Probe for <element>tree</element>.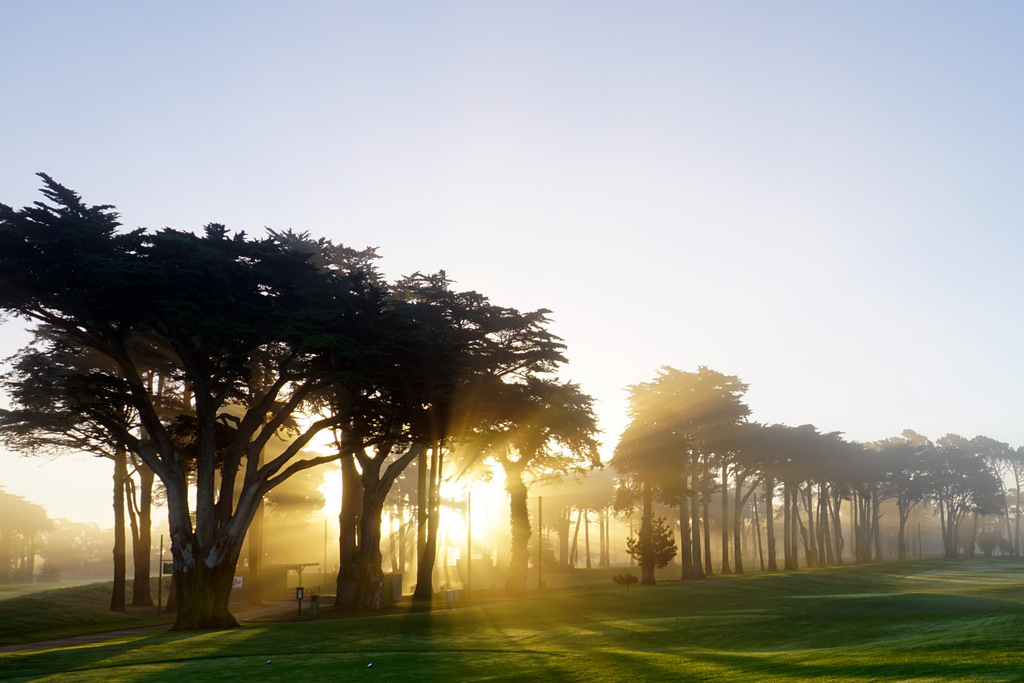
Probe result: l=431, t=366, r=608, b=604.
